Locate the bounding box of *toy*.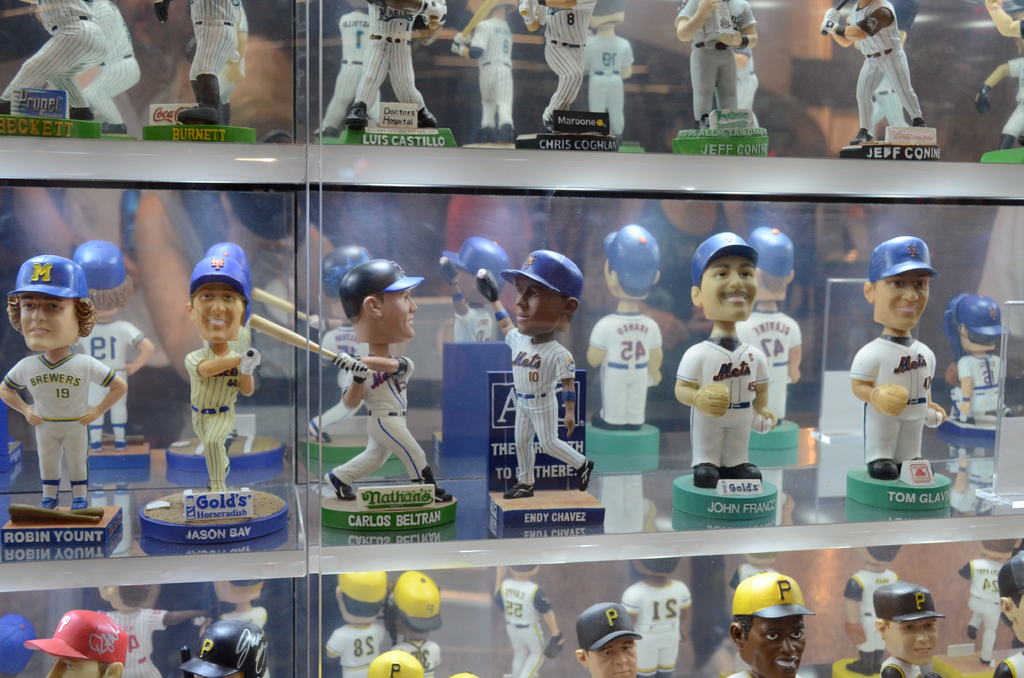
Bounding box: crop(572, 602, 639, 677).
